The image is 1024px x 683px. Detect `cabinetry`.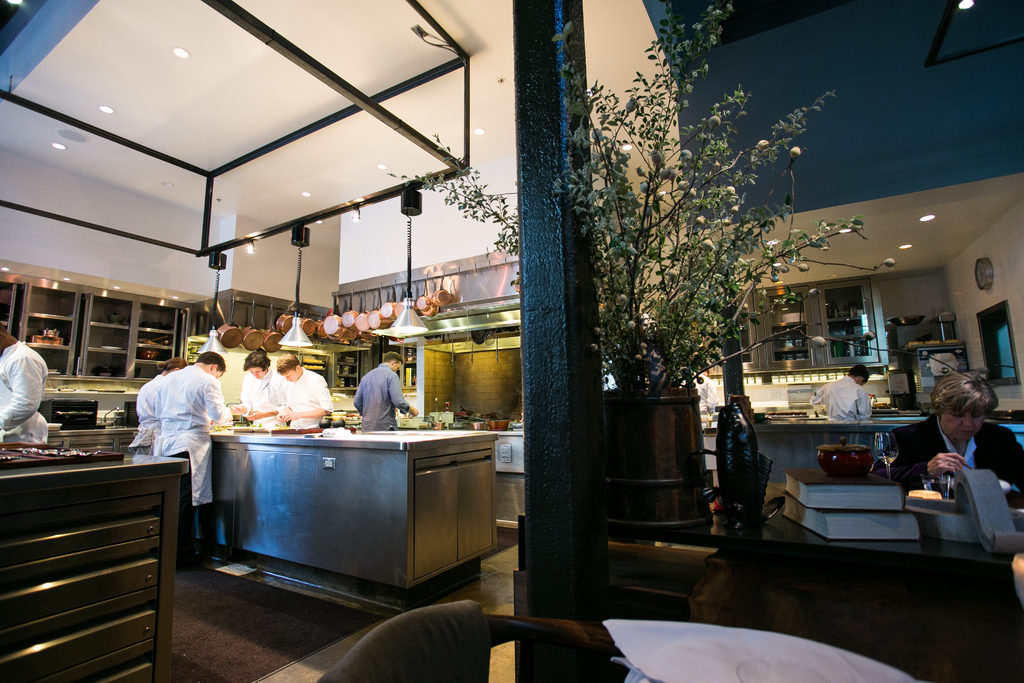
Detection: 136, 295, 177, 331.
